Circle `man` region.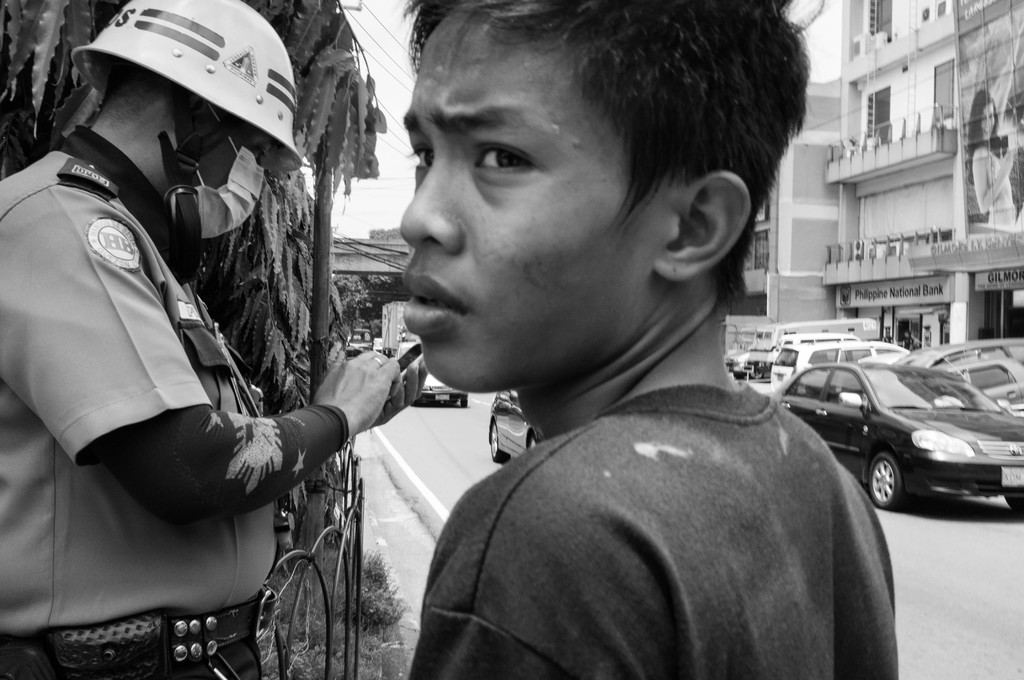
Region: Rect(0, 1, 428, 679).
